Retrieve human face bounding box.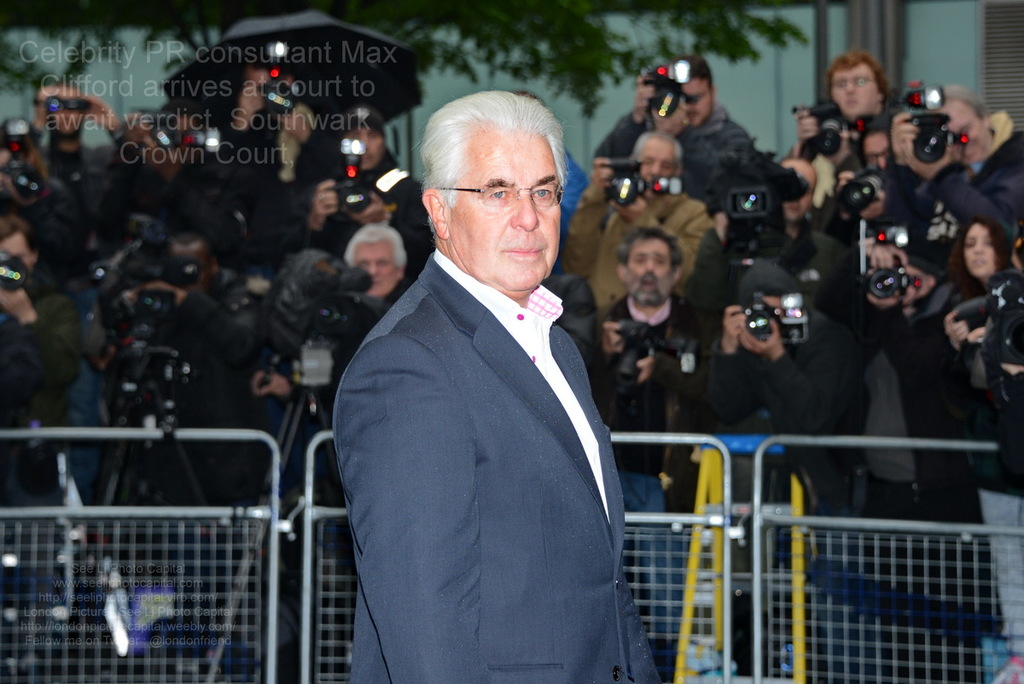
Bounding box: <bbox>678, 78, 714, 125</bbox>.
